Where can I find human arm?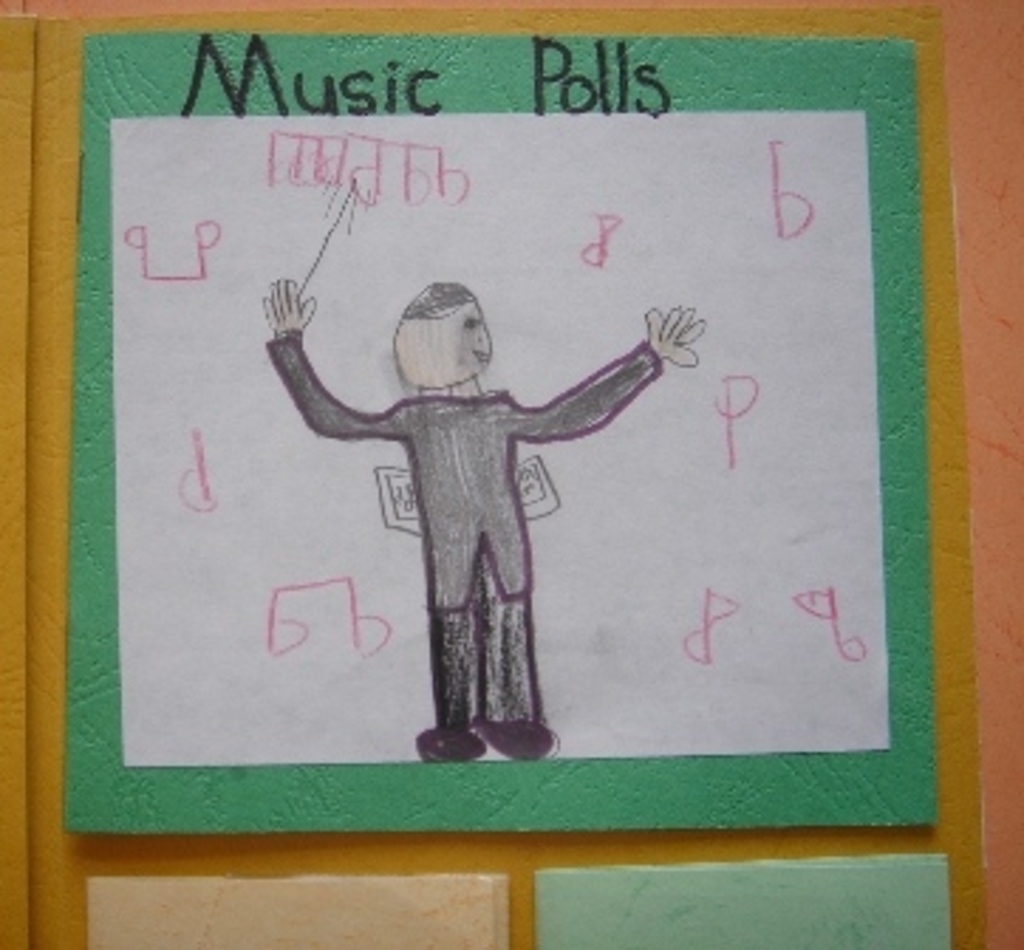
You can find it at crop(280, 266, 430, 450).
